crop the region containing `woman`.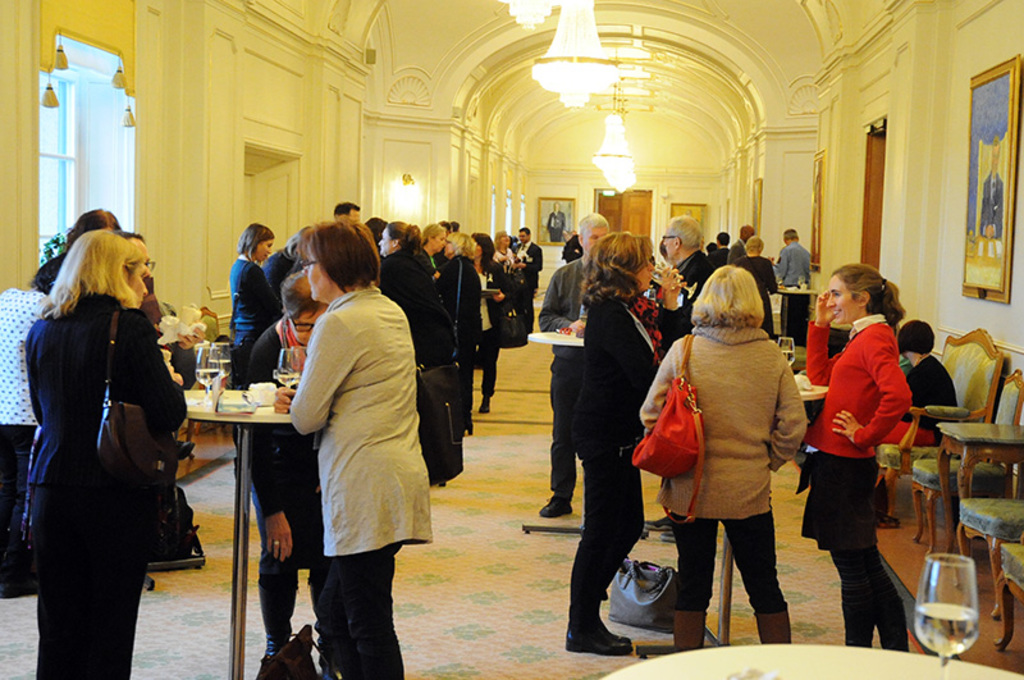
Crop region: x1=424 y1=219 x2=451 y2=270.
